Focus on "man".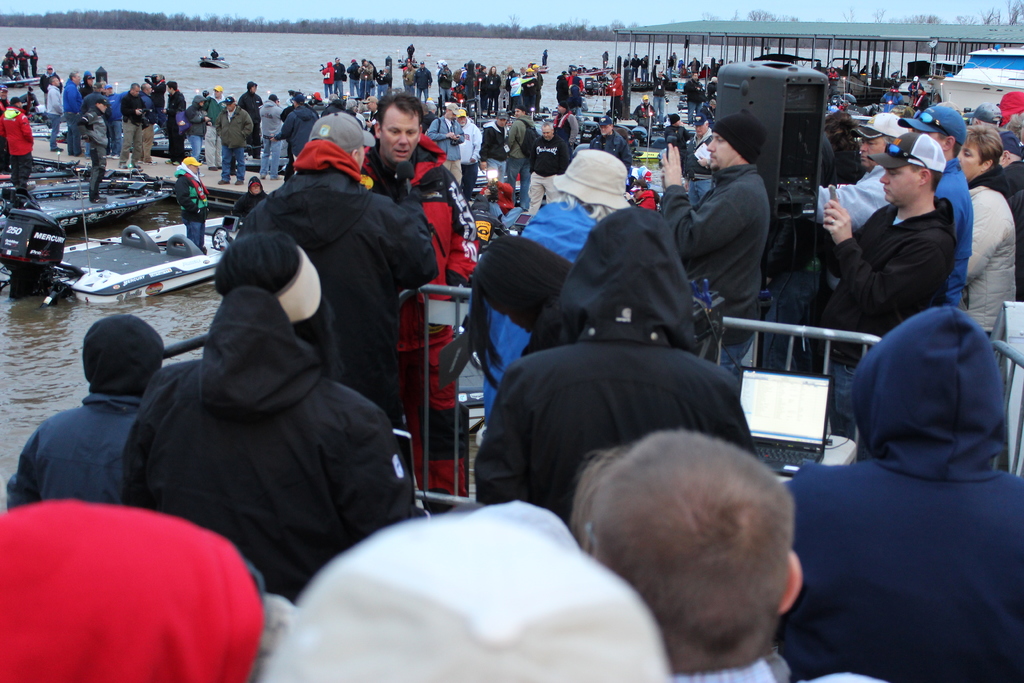
Focused at bbox=[481, 106, 511, 188].
